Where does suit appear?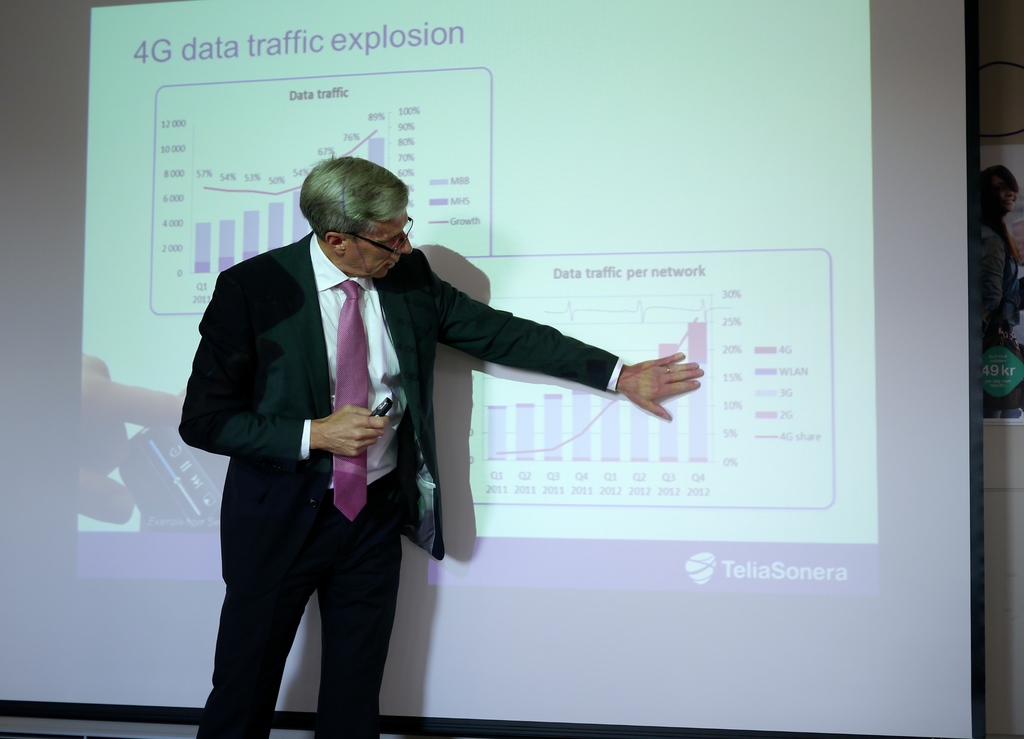
Appears at bbox=(204, 177, 599, 711).
